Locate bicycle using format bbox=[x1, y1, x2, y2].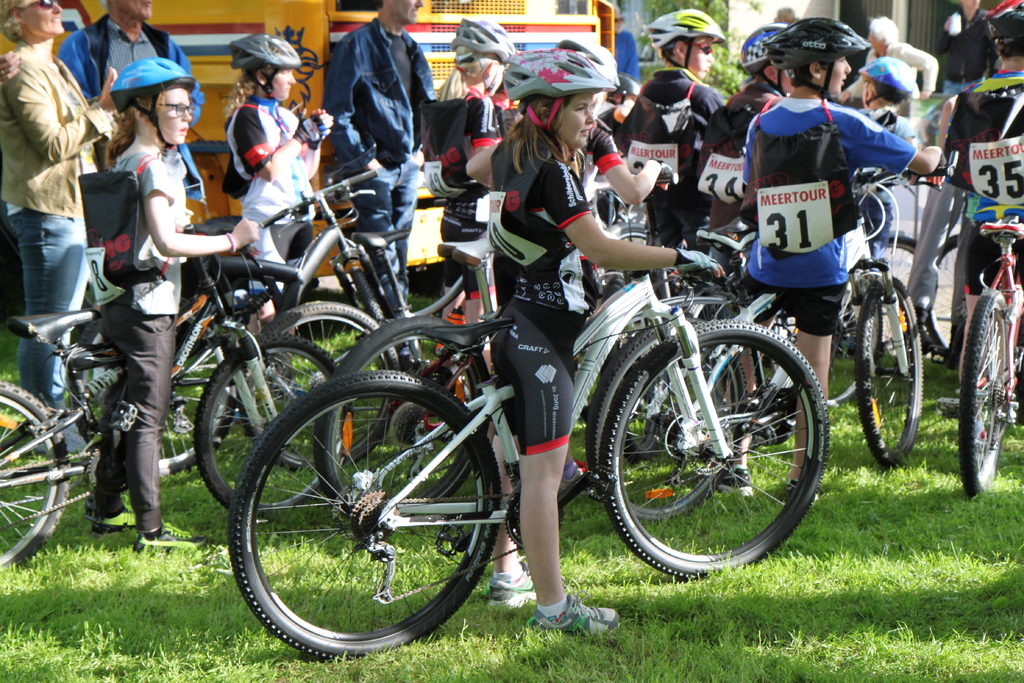
bbox=[227, 271, 828, 658].
